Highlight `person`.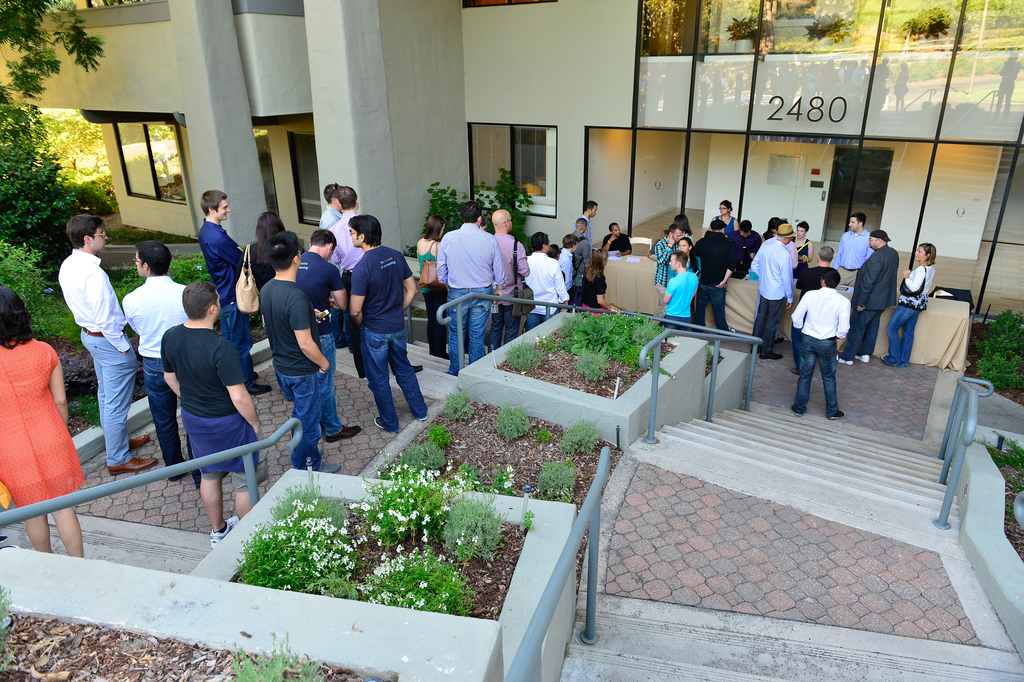
Highlighted region: 435, 201, 508, 374.
